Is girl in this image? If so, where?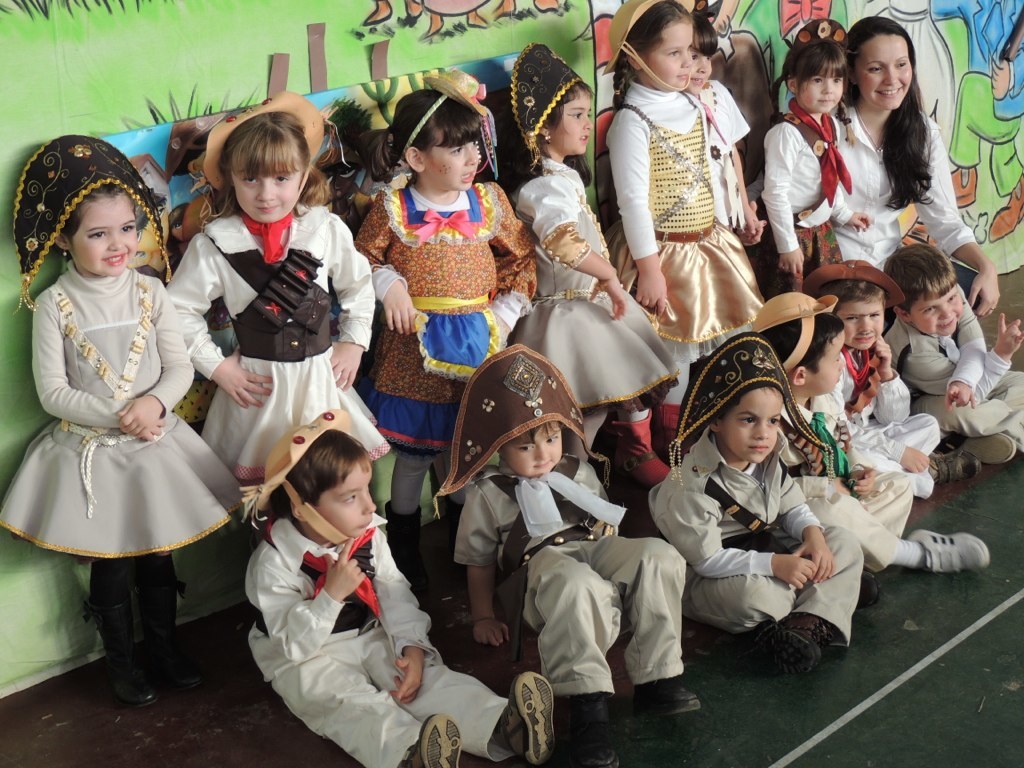
Yes, at x1=764, y1=11, x2=851, y2=308.
